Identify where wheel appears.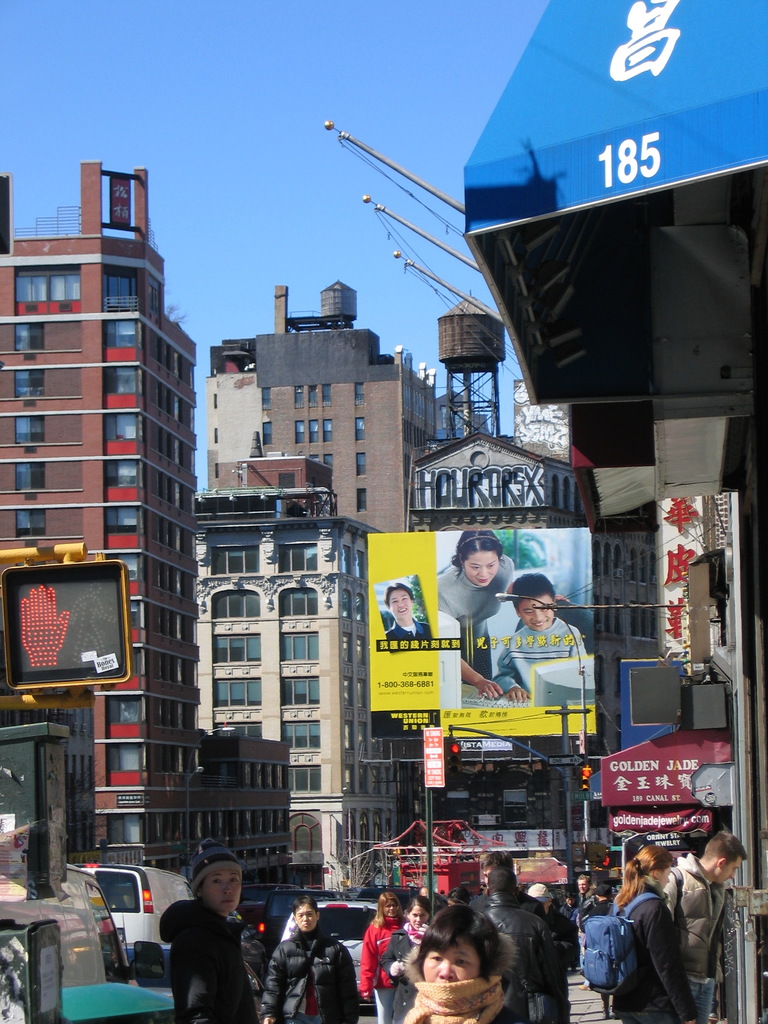
Appears at pyautogui.locateOnScreen(130, 954, 161, 984).
